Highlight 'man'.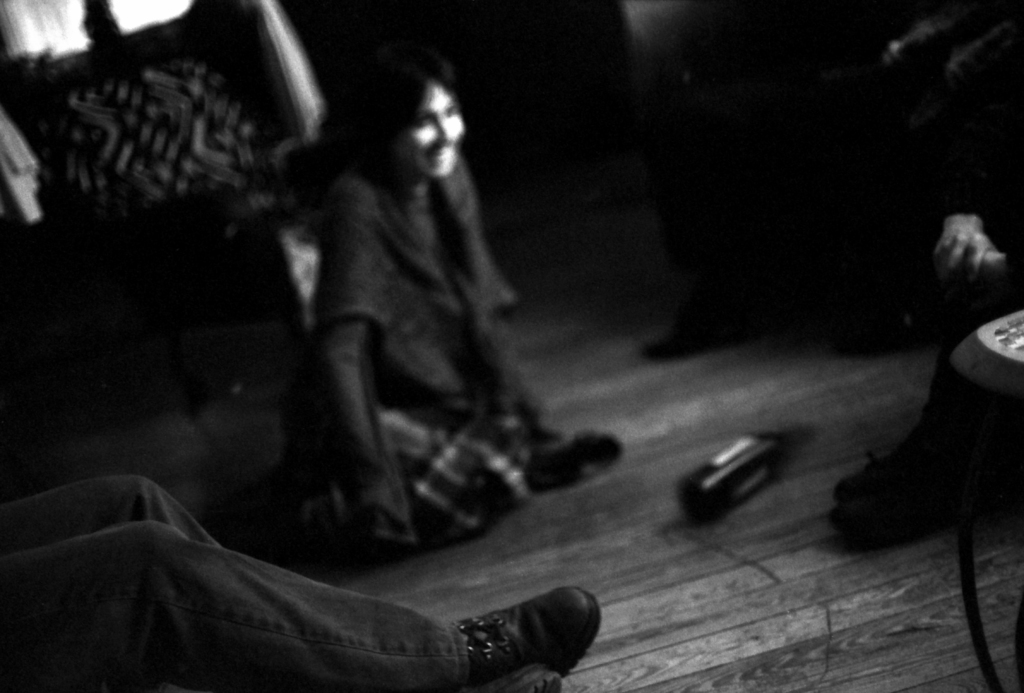
Highlighted region: select_region(0, 474, 605, 692).
